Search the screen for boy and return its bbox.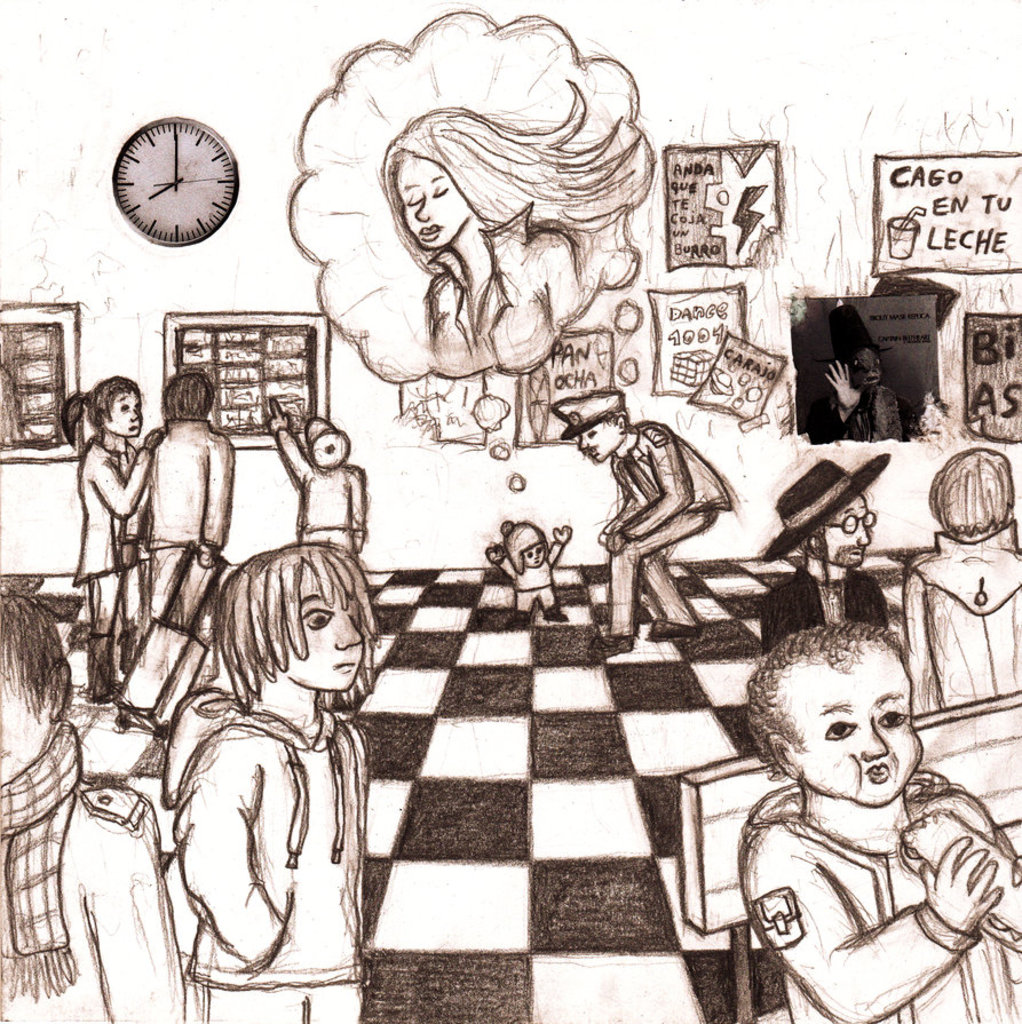
Found: bbox(177, 541, 380, 1023).
